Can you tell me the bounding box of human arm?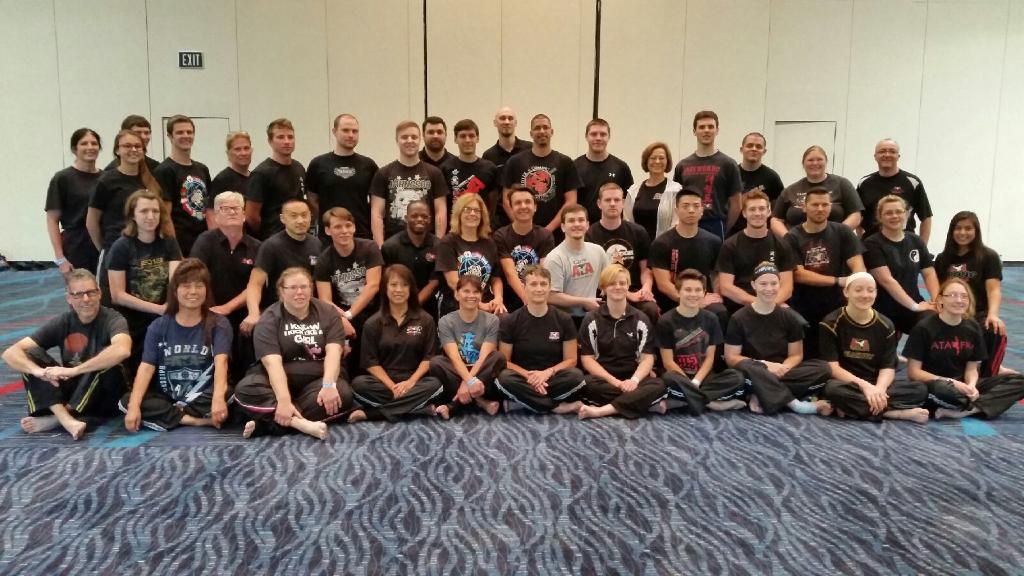
(820, 319, 892, 412).
